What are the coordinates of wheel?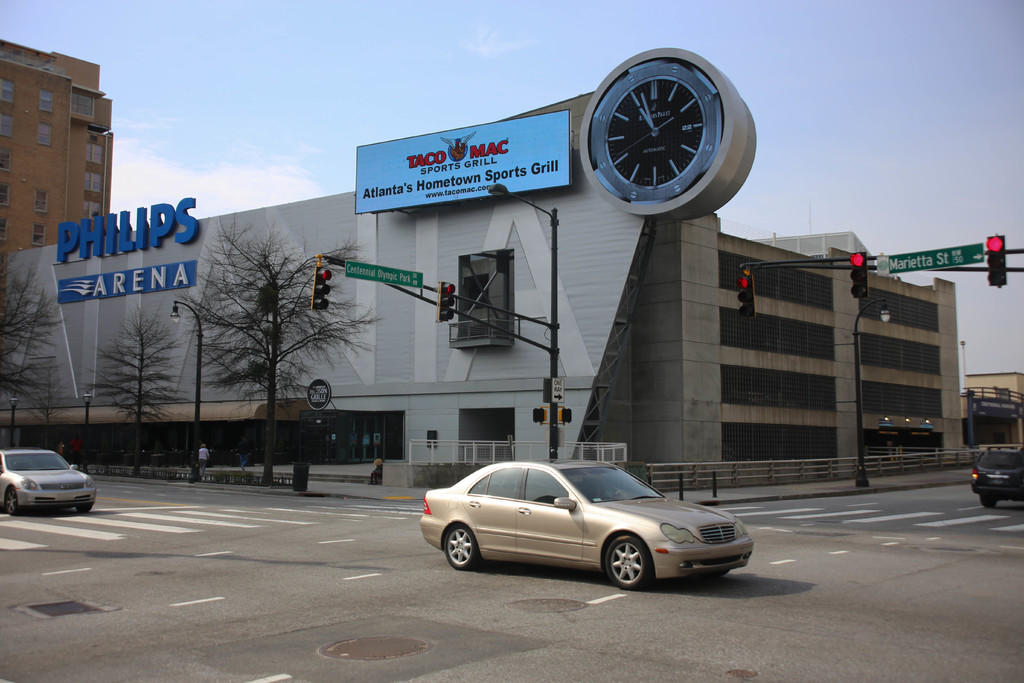
bbox(3, 484, 20, 516).
